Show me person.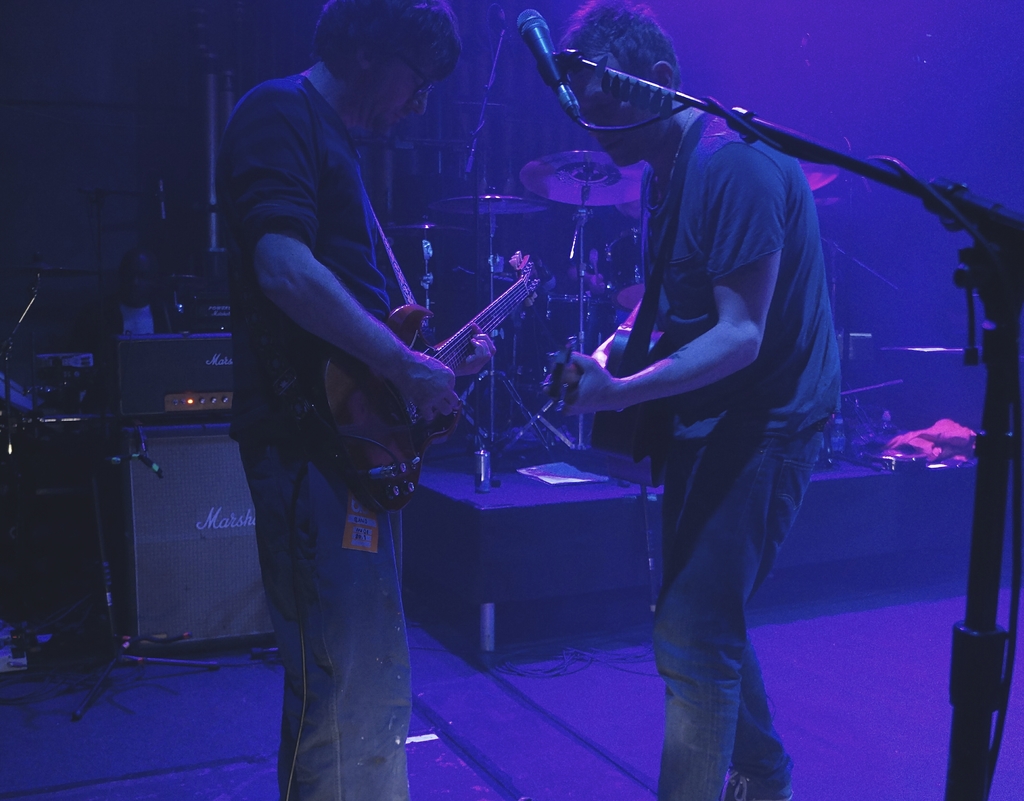
person is here: crop(219, 0, 475, 798).
